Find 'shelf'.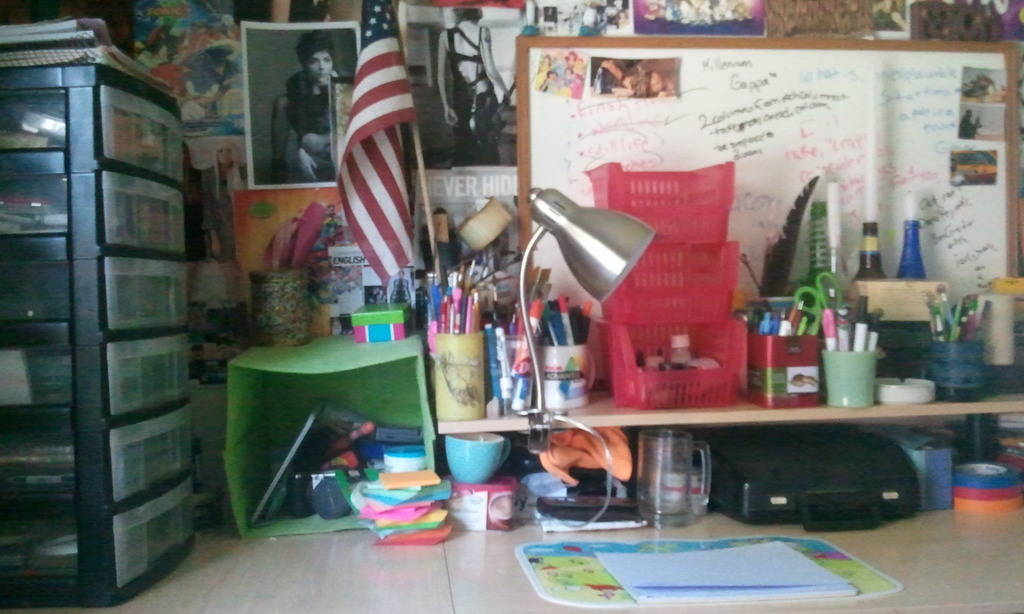
box(112, 508, 202, 579).
